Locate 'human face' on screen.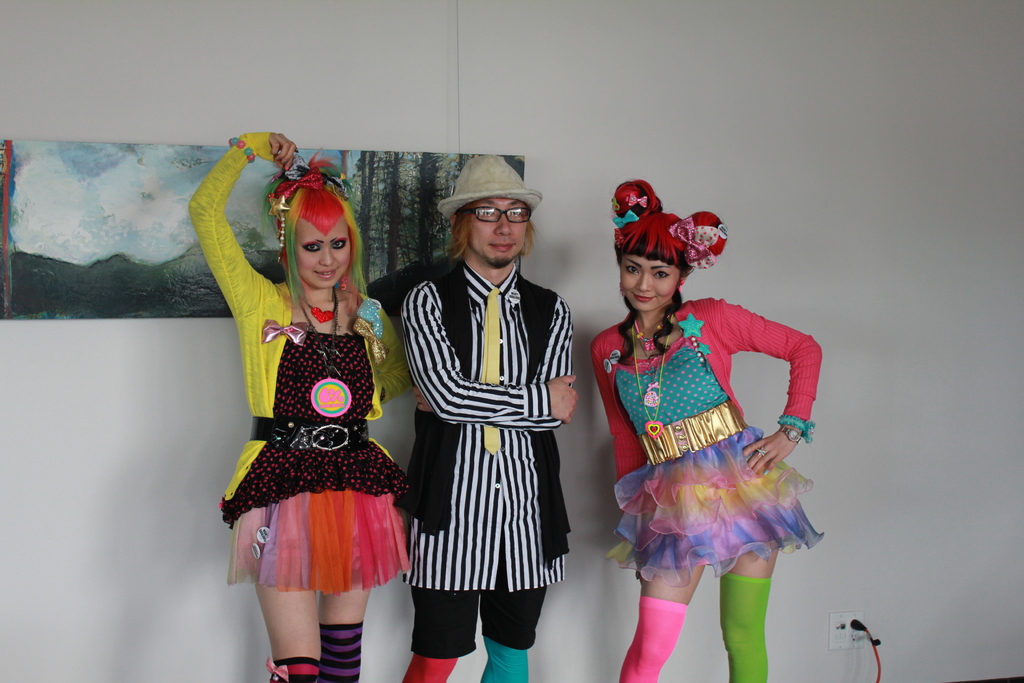
On screen at locate(470, 195, 522, 268).
